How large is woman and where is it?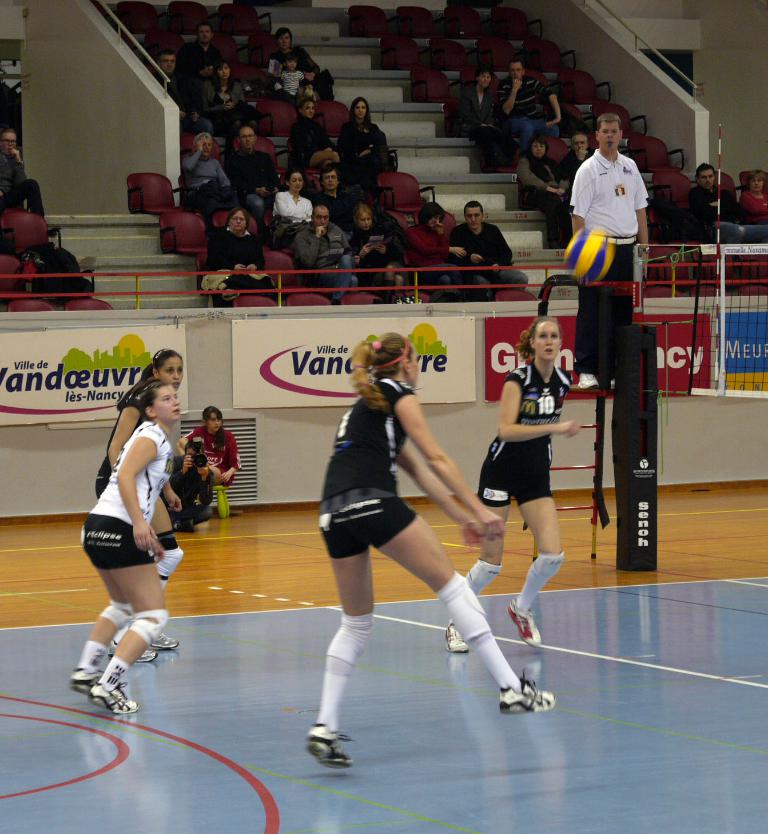
Bounding box: bbox(288, 97, 345, 177).
